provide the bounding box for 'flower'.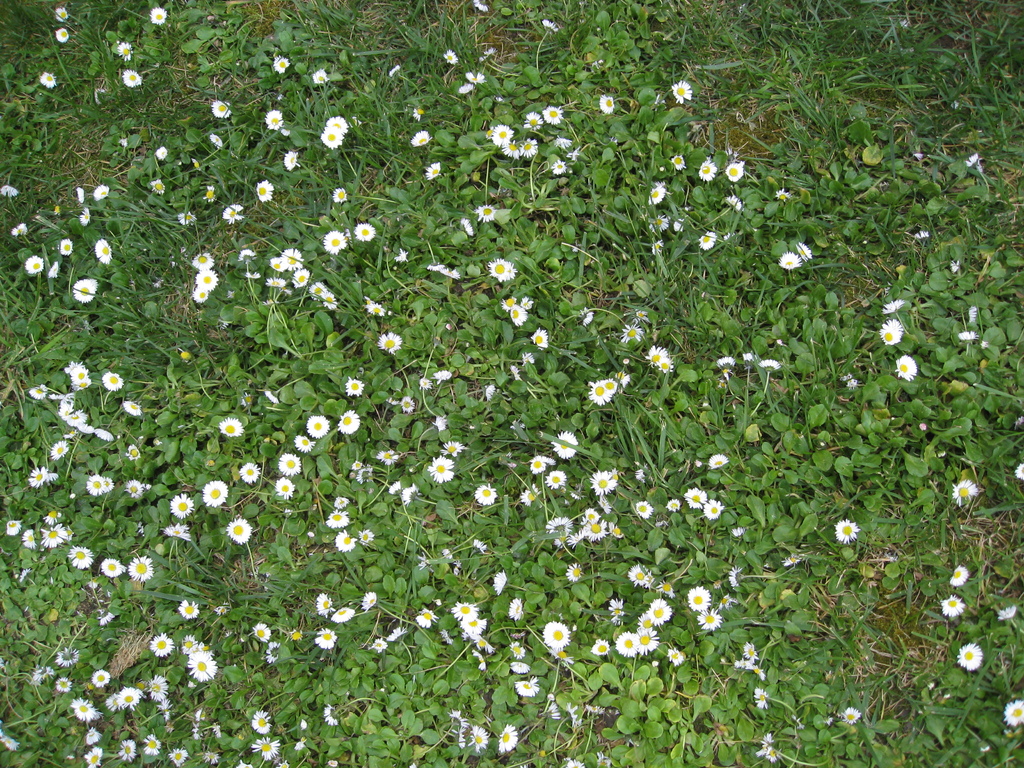
[x1=444, y1=264, x2=461, y2=281].
